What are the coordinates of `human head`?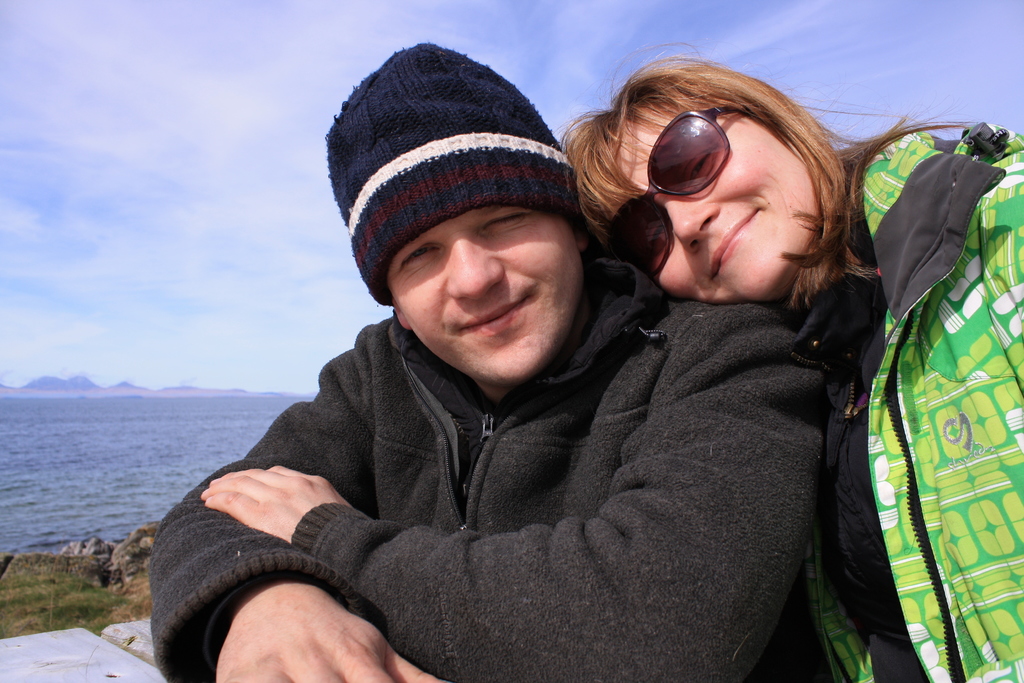
bbox=(555, 35, 838, 310).
